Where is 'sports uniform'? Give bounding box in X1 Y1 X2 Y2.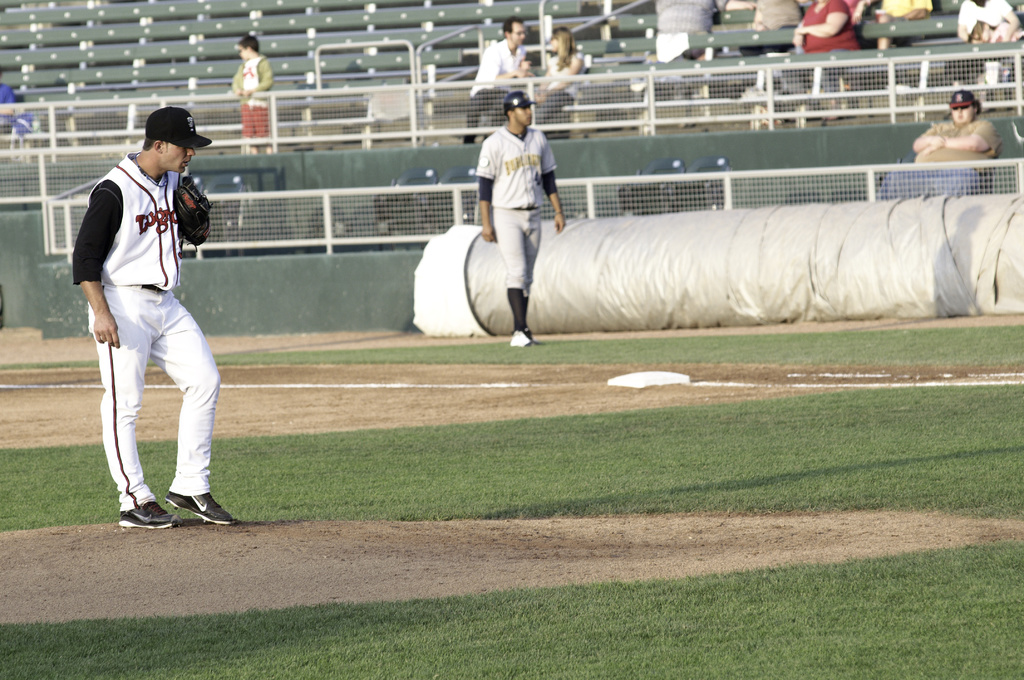
476 112 560 311.
